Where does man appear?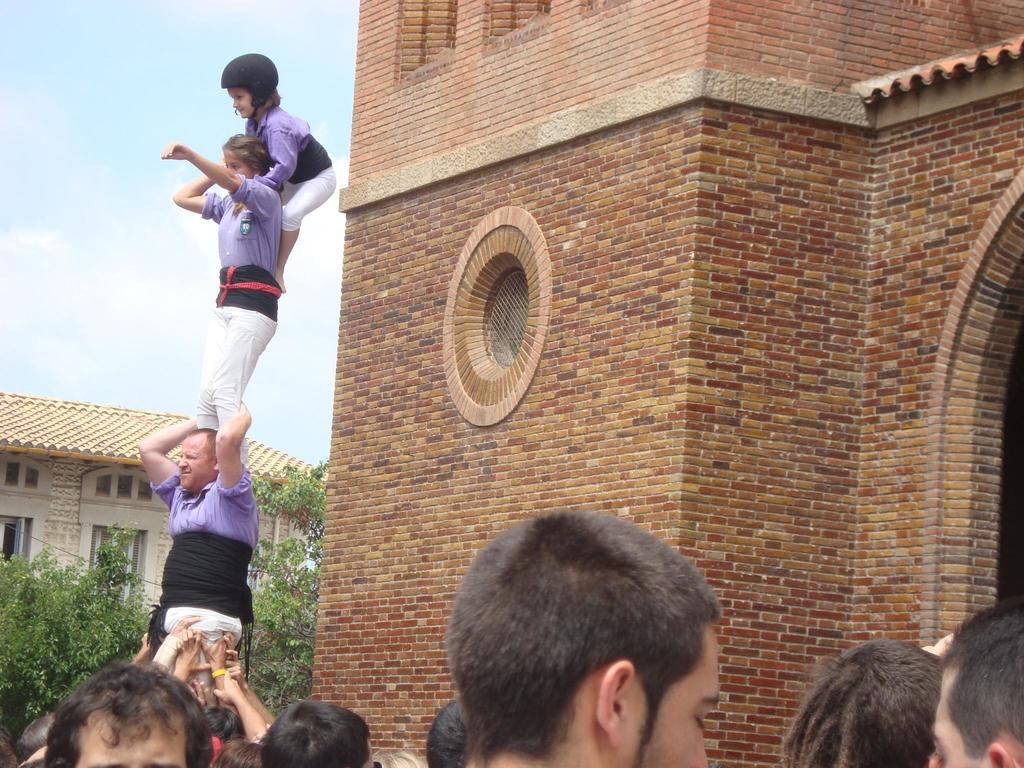
Appears at (444,509,721,767).
